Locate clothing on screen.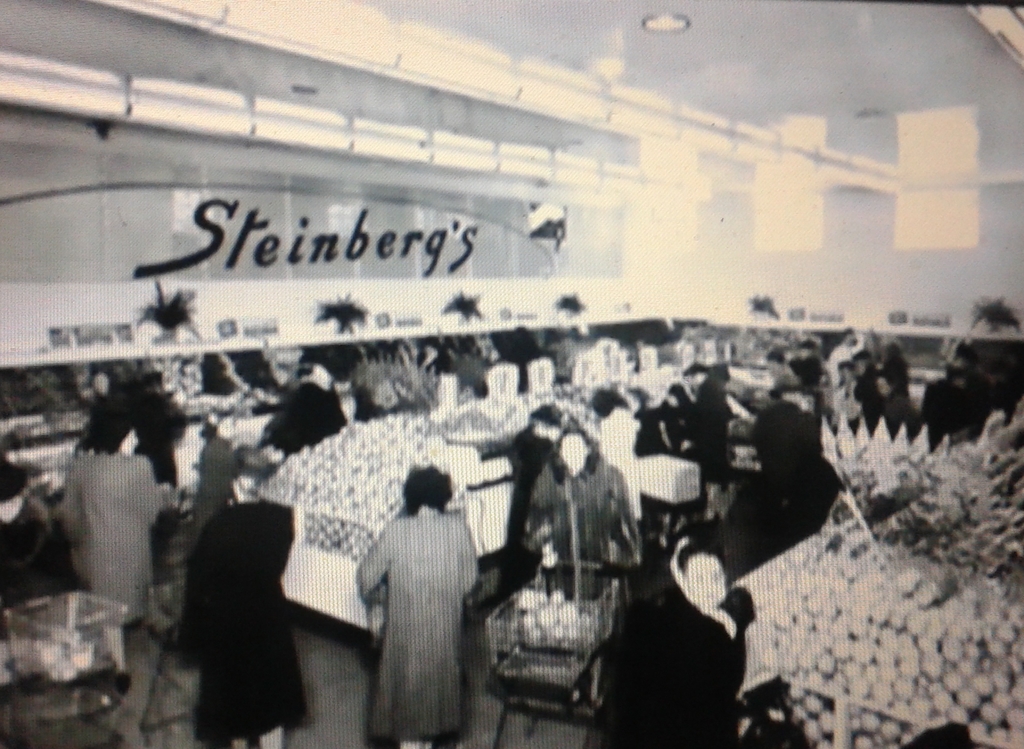
On screen at Rect(640, 400, 708, 467).
